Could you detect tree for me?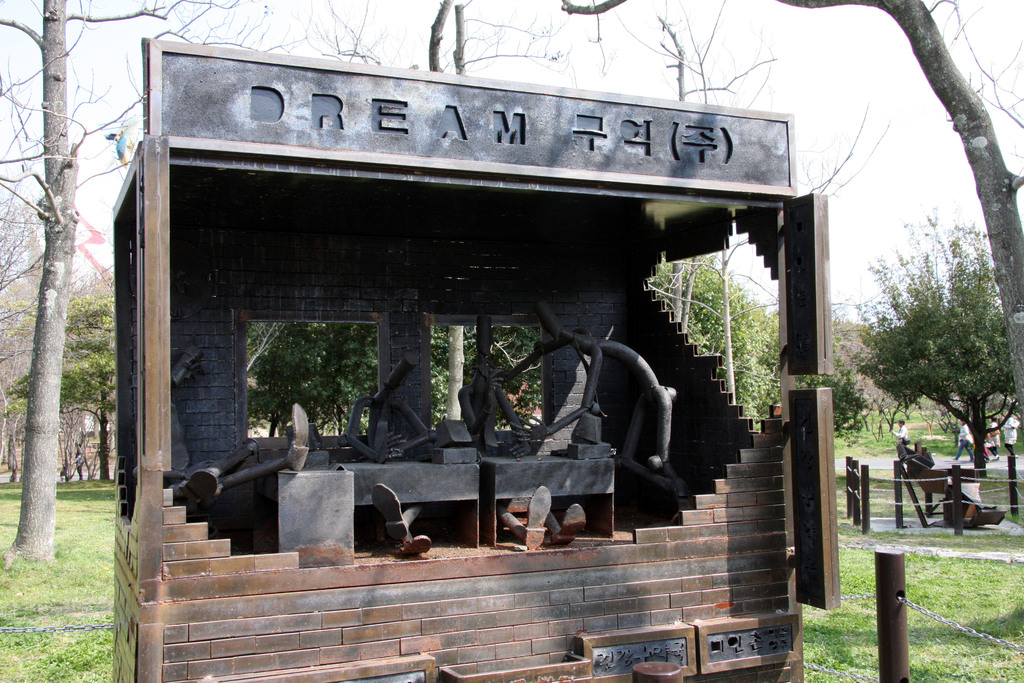
Detection result: <bbox>0, 288, 115, 487</bbox>.
